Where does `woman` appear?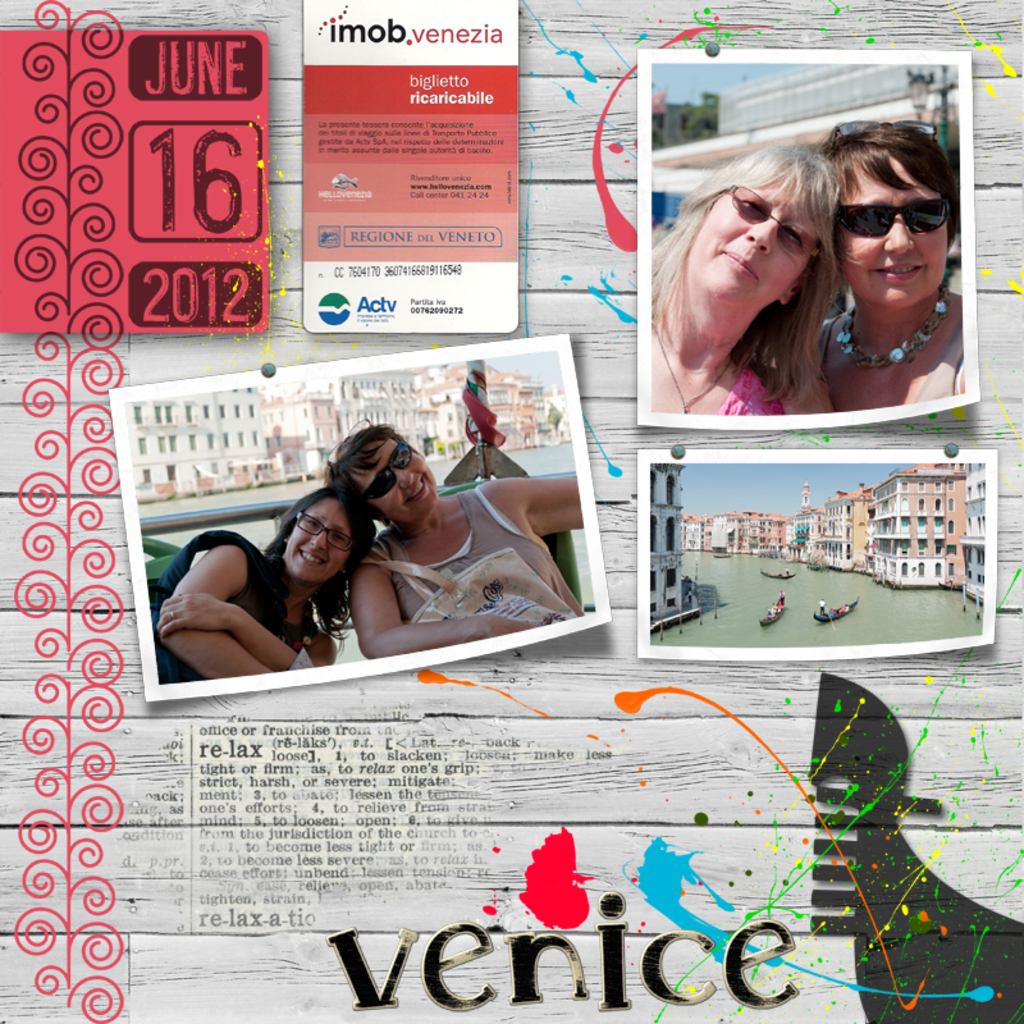
Appears at Rect(156, 484, 375, 673).
